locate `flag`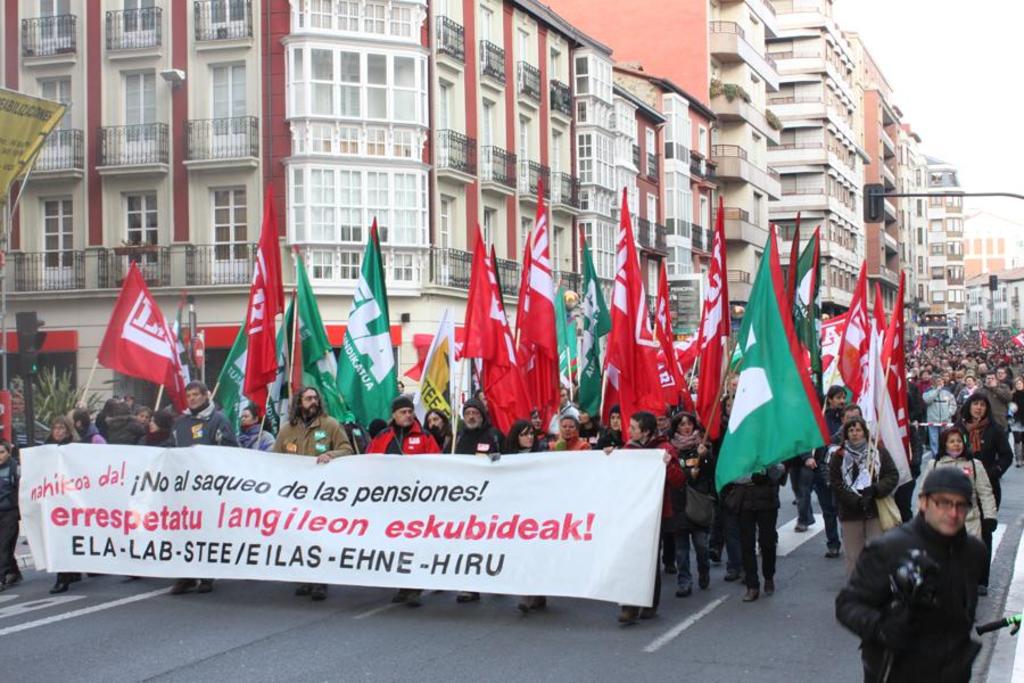
box=[451, 217, 520, 411]
